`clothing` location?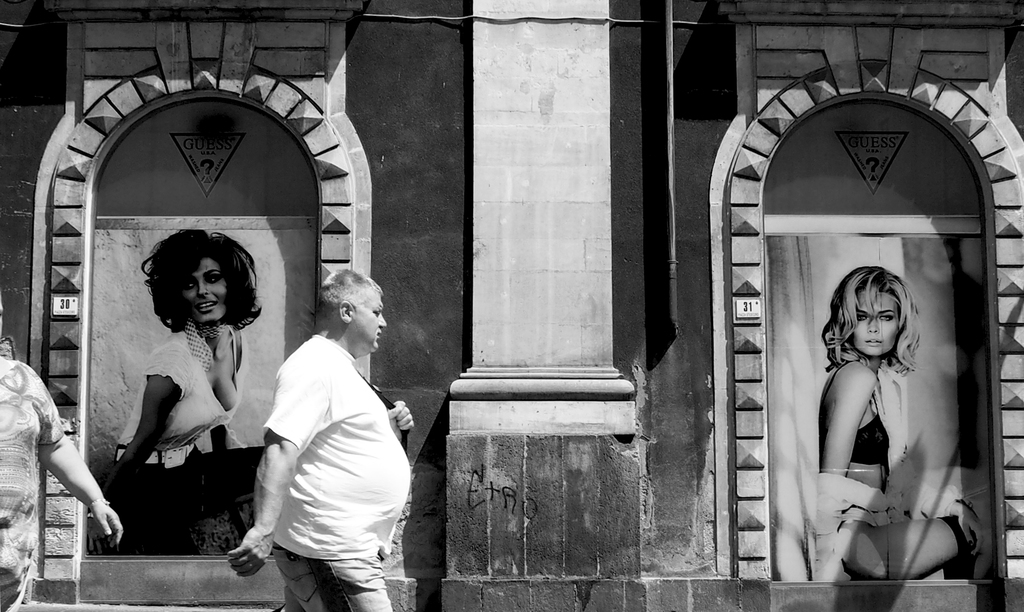
(107, 328, 269, 541)
